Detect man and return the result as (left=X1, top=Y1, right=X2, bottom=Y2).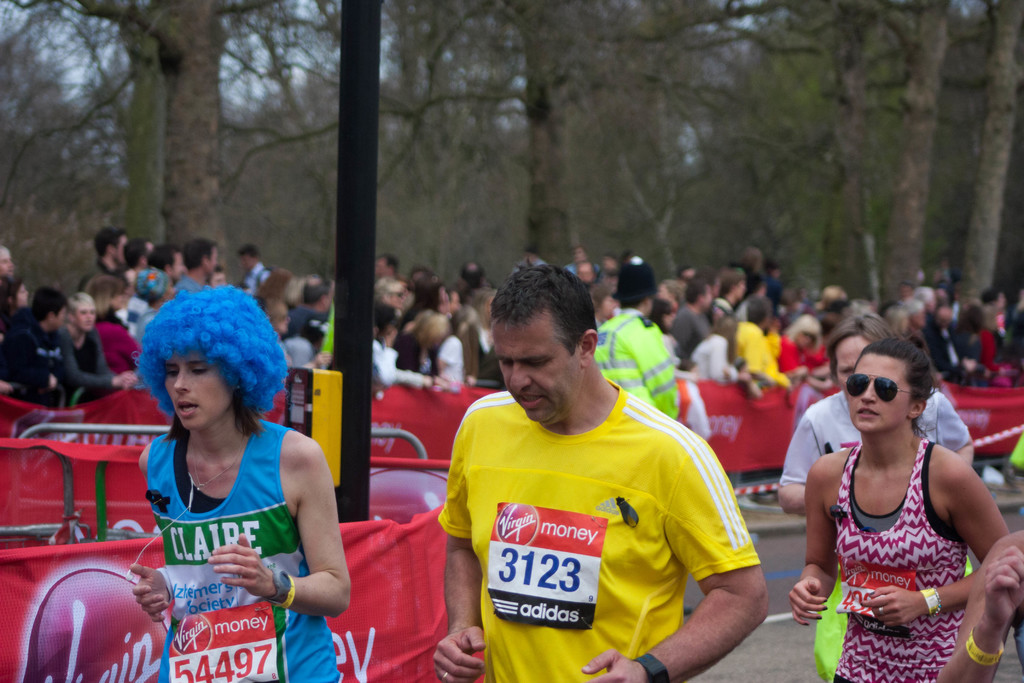
(left=241, top=241, right=268, bottom=287).
